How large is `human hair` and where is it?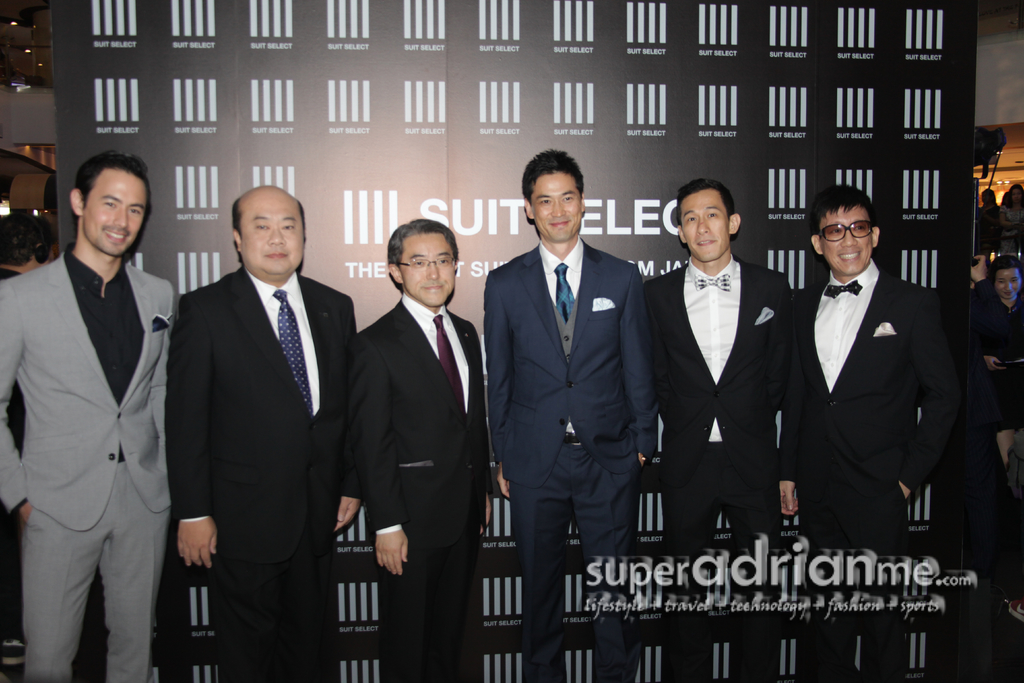
Bounding box: x1=990 y1=252 x2=1020 y2=278.
